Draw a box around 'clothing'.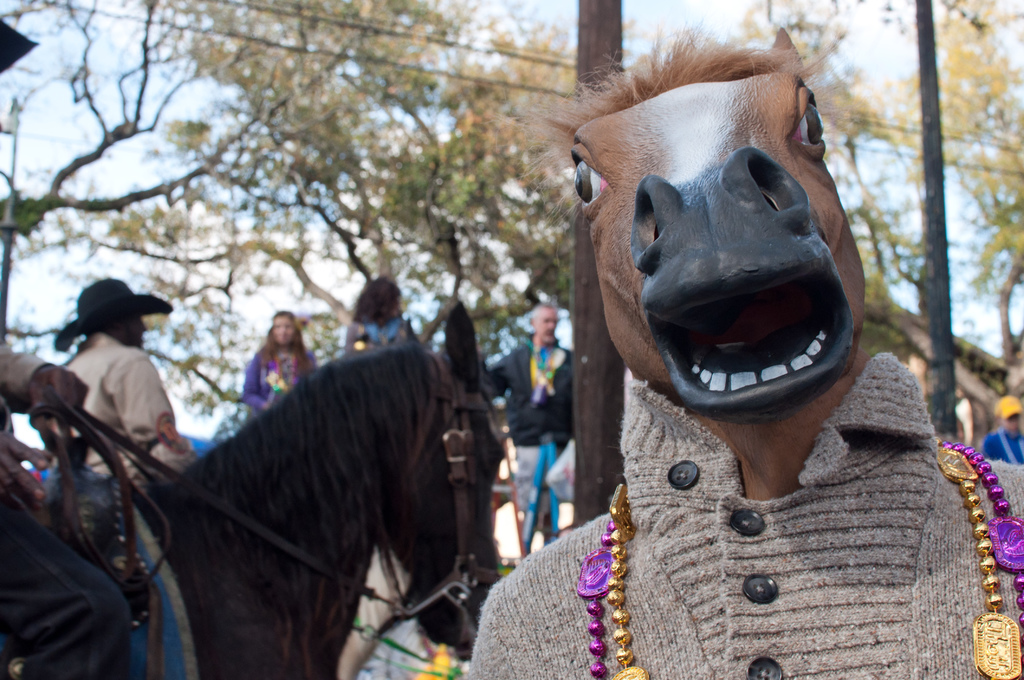
522:338:1018:662.
